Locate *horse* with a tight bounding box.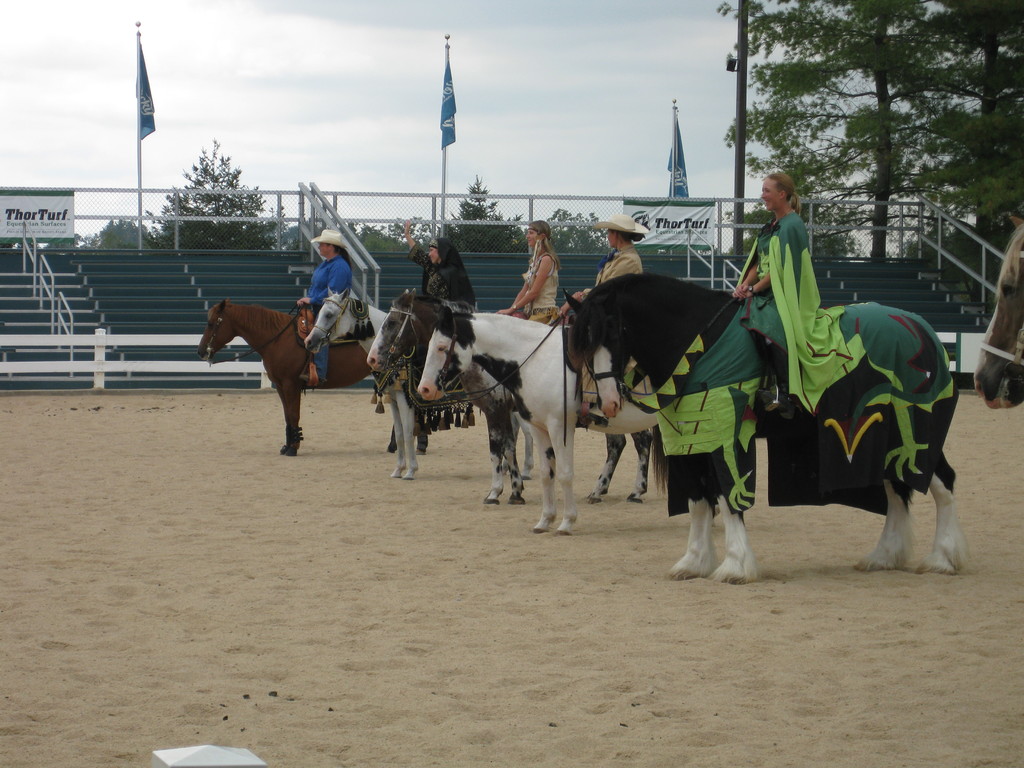
detection(414, 303, 668, 538).
